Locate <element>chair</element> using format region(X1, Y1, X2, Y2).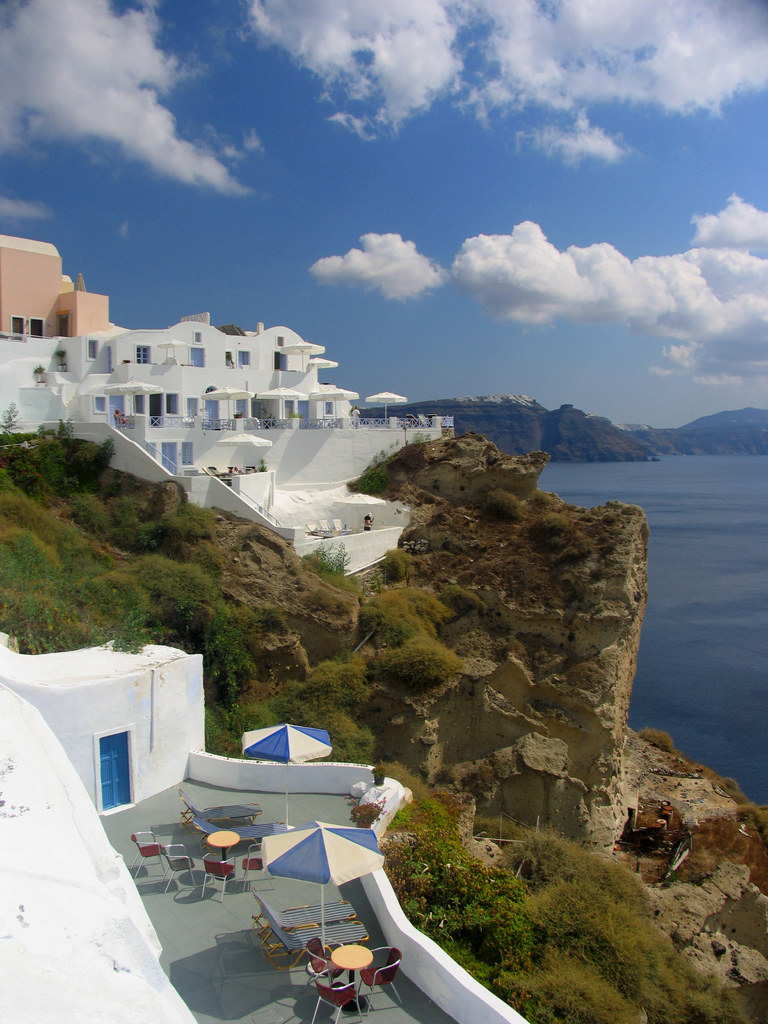
region(157, 844, 203, 891).
